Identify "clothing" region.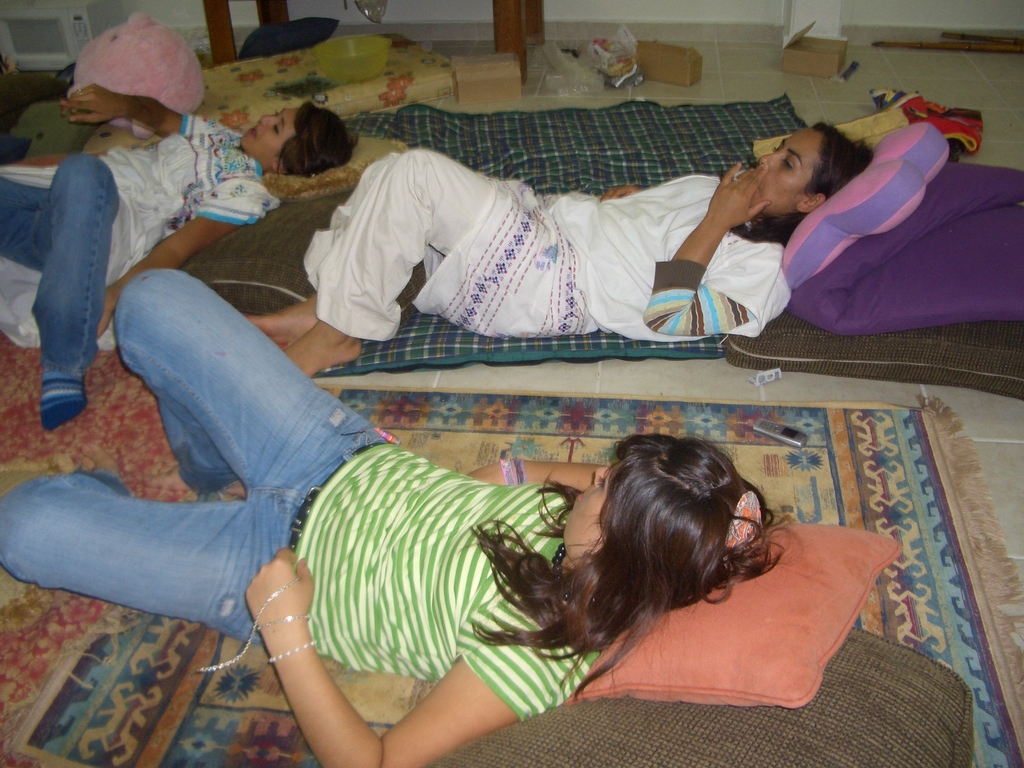
Region: (left=299, top=169, right=794, bottom=345).
